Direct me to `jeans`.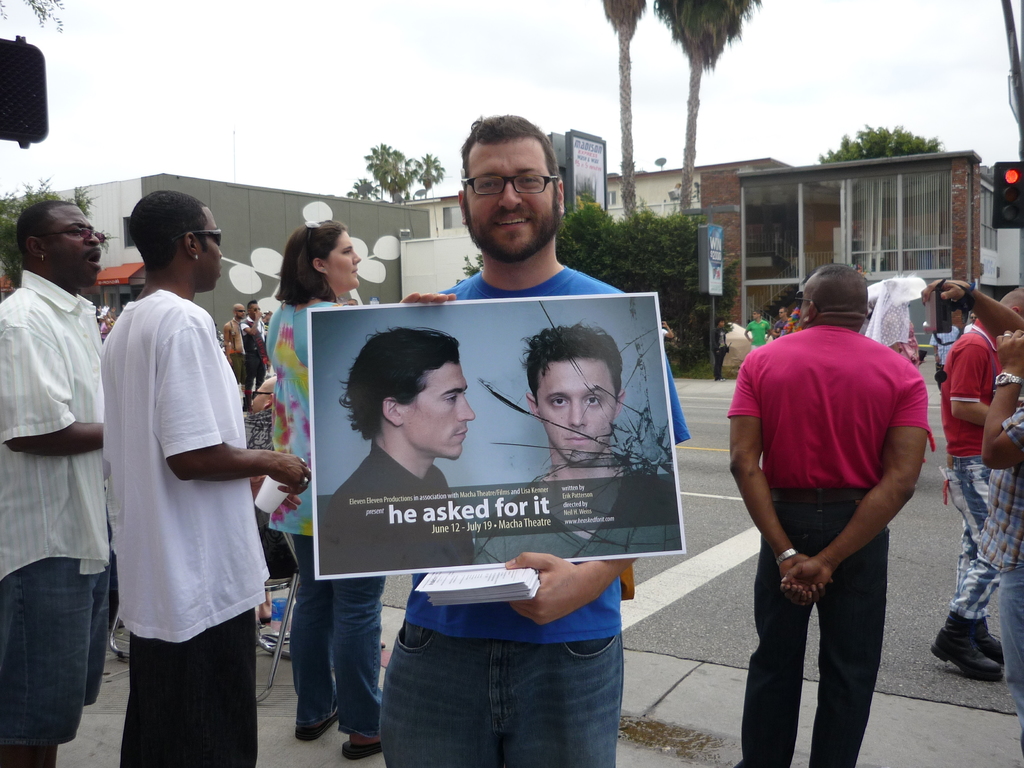
Direction: (left=115, top=604, right=261, bottom=767).
